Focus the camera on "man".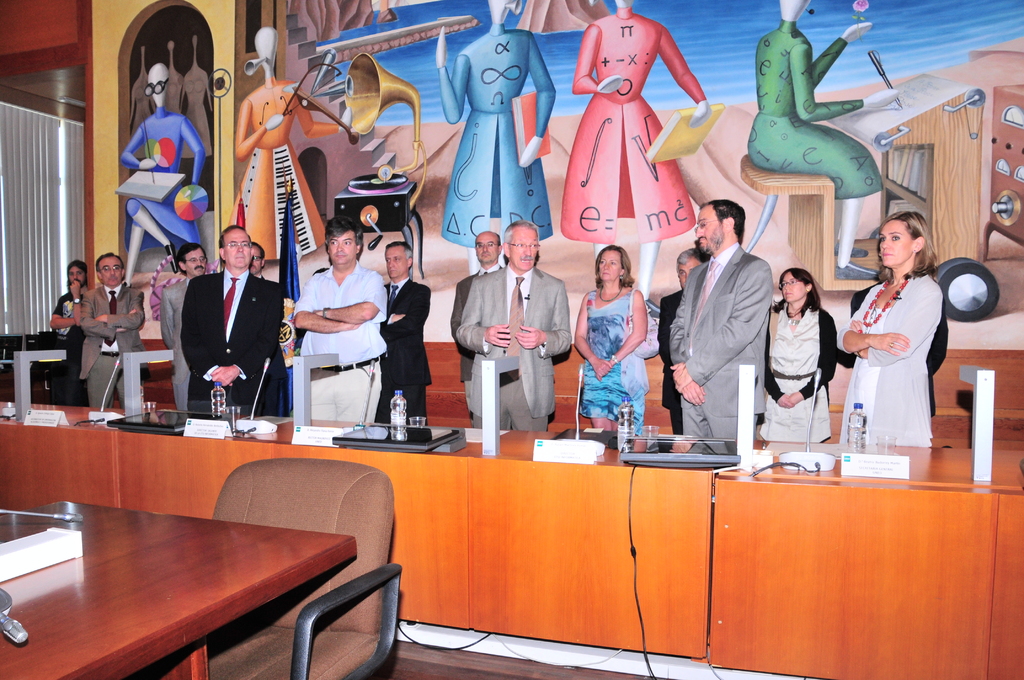
Focus region: box=[294, 216, 388, 425].
